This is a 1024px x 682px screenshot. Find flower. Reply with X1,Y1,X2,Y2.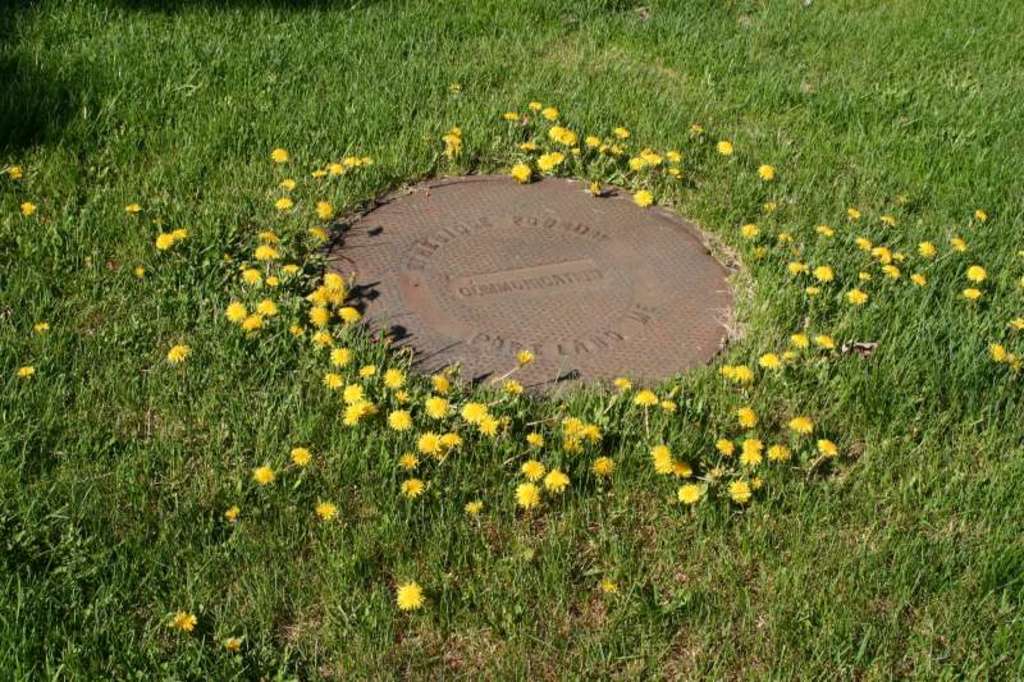
947,237,970,250.
